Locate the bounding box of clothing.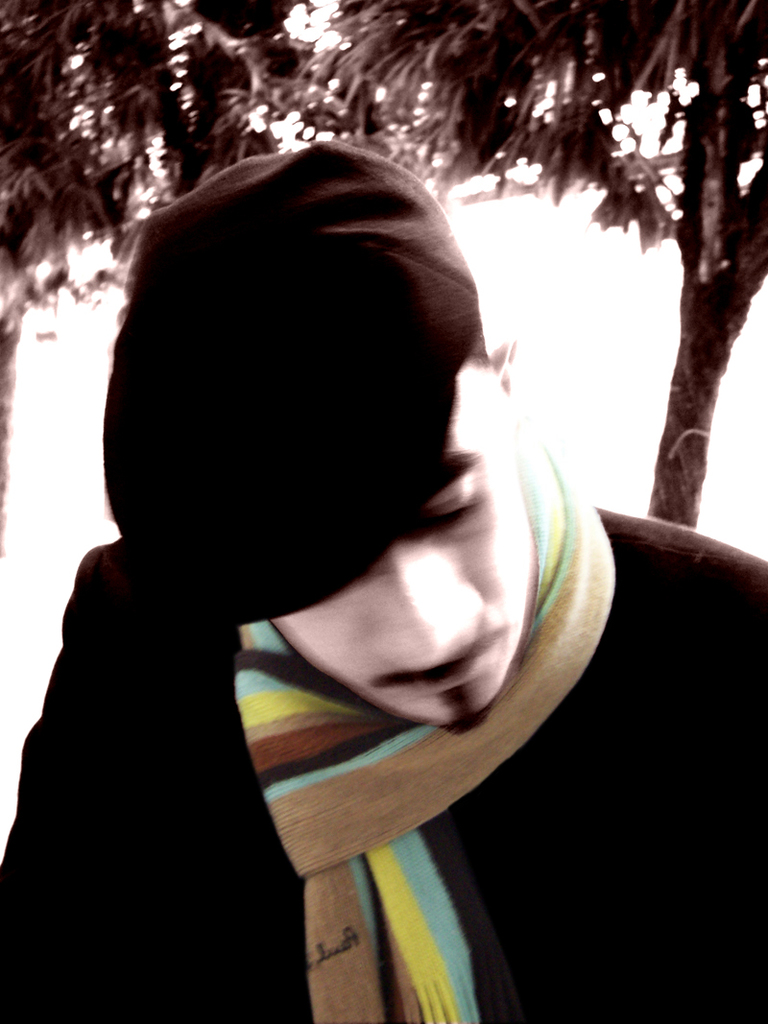
Bounding box: bbox=[0, 491, 767, 1023].
